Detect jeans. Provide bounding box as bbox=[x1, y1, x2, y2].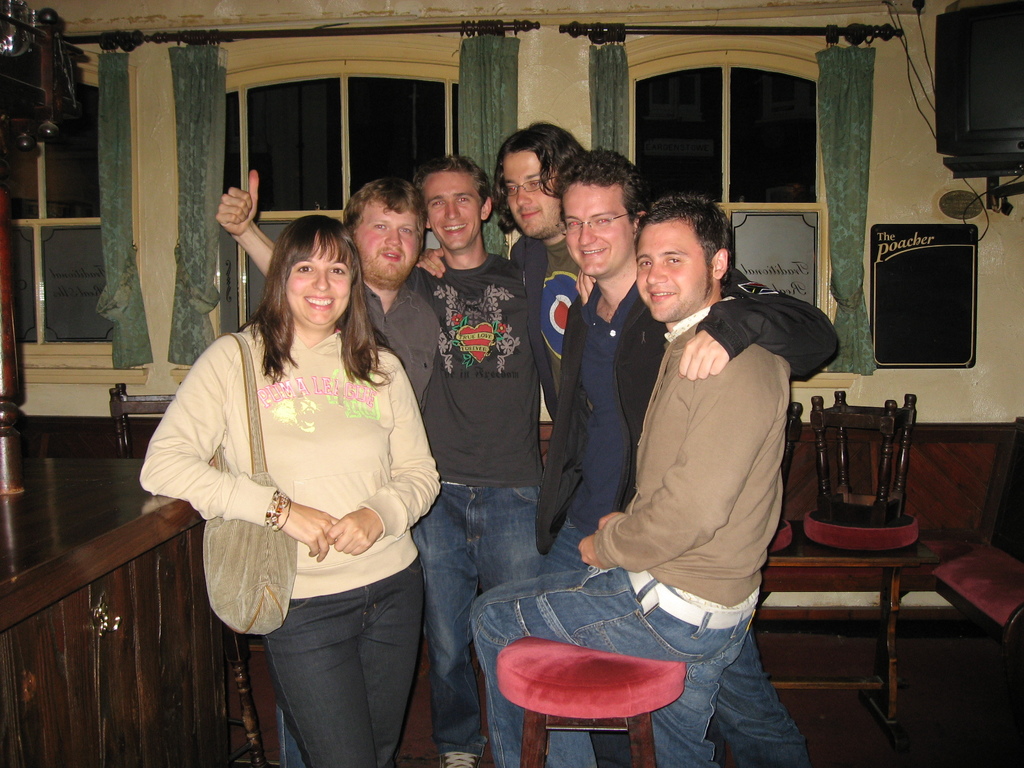
bbox=[719, 631, 820, 767].
